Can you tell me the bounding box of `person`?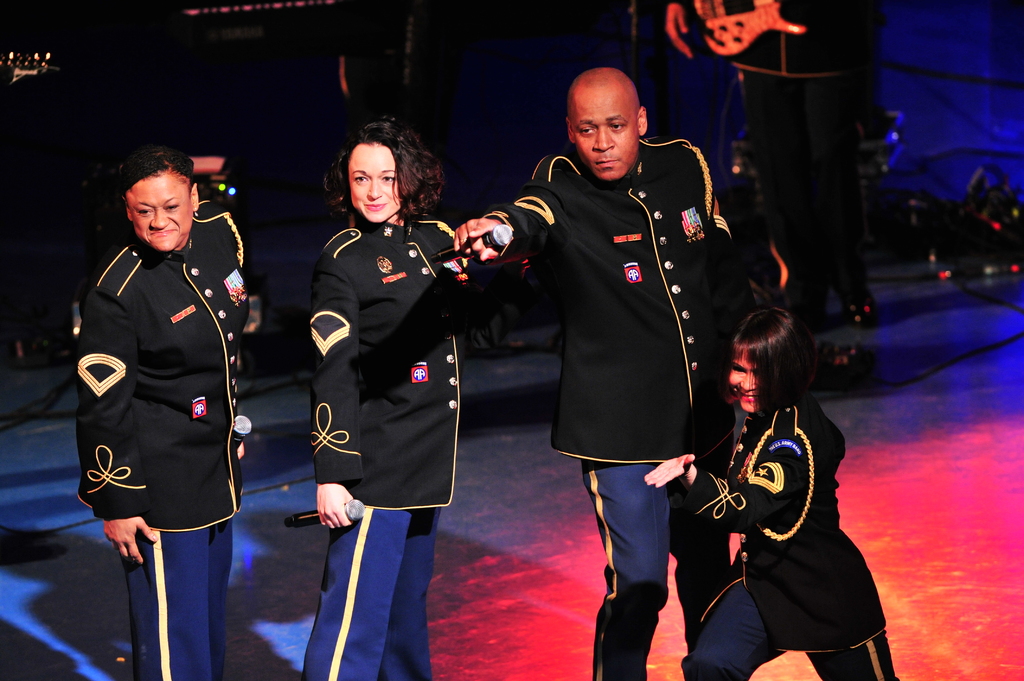
x1=74 y1=145 x2=255 y2=680.
